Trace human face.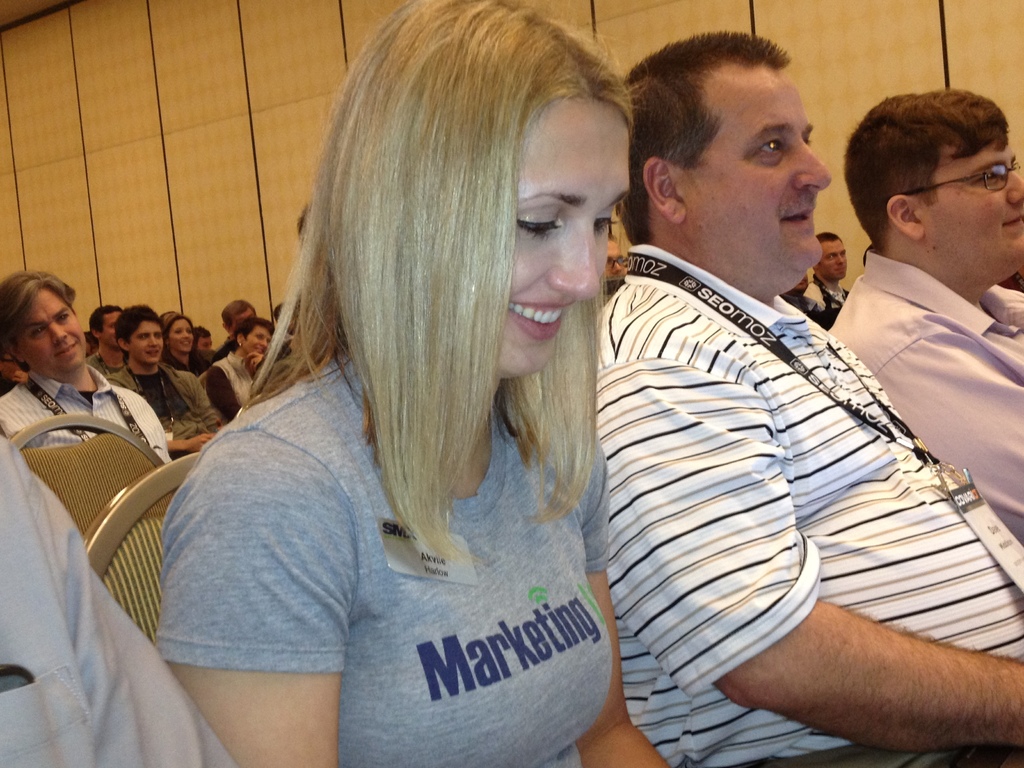
Traced to [left=821, top=241, right=847, bottom=279].
